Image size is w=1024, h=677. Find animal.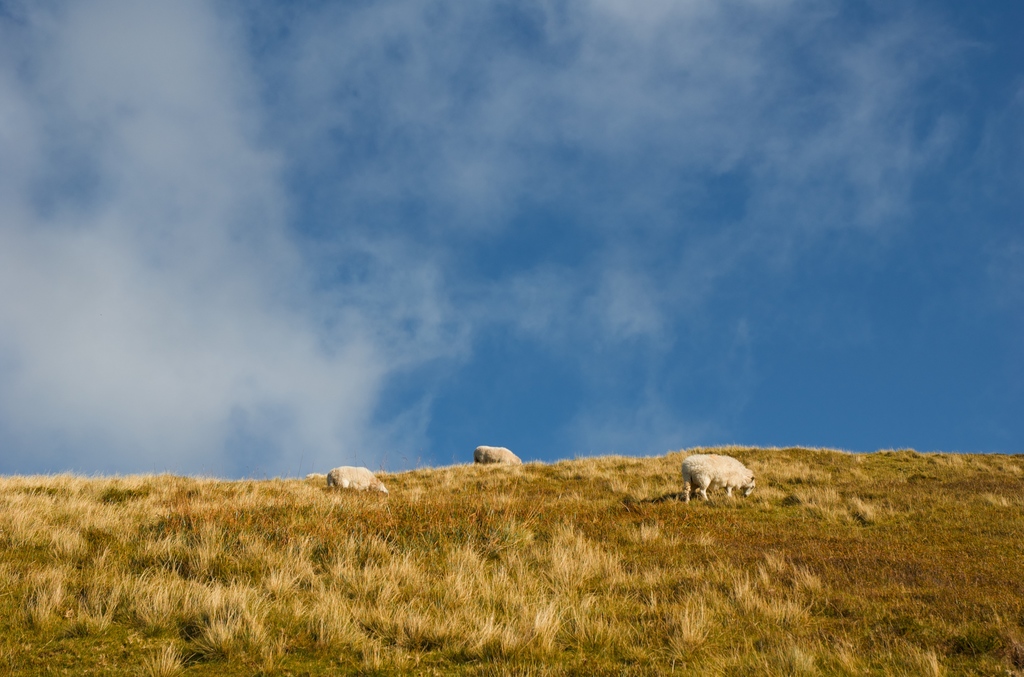
l=474, t=448, r=525, b=470.
